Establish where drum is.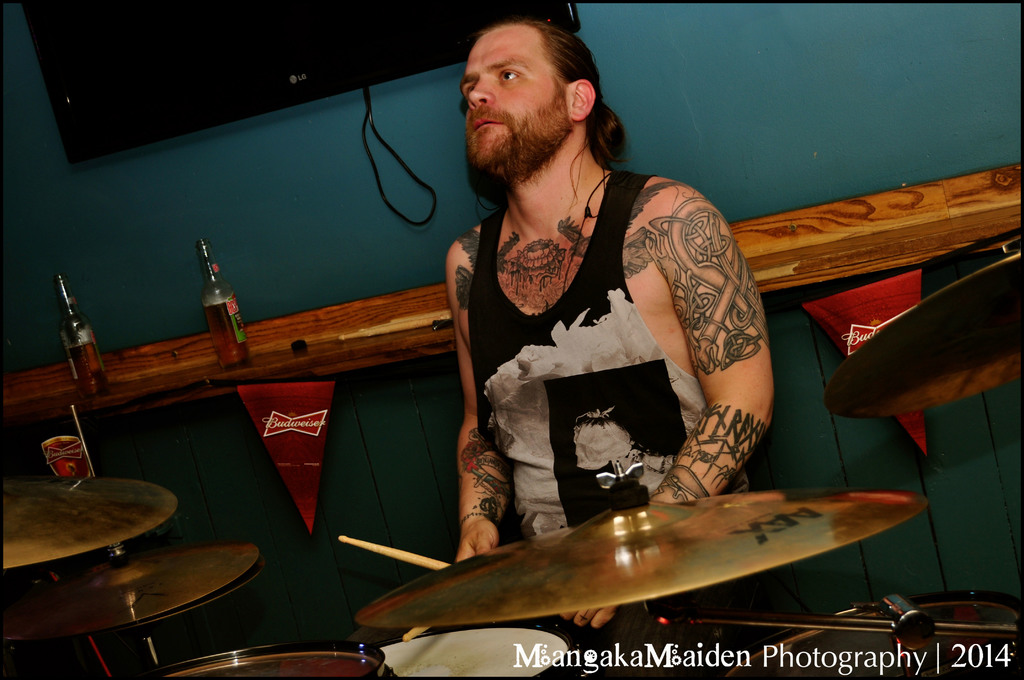
Established at x1=726, y1=589, x2=1023, y2=679.
